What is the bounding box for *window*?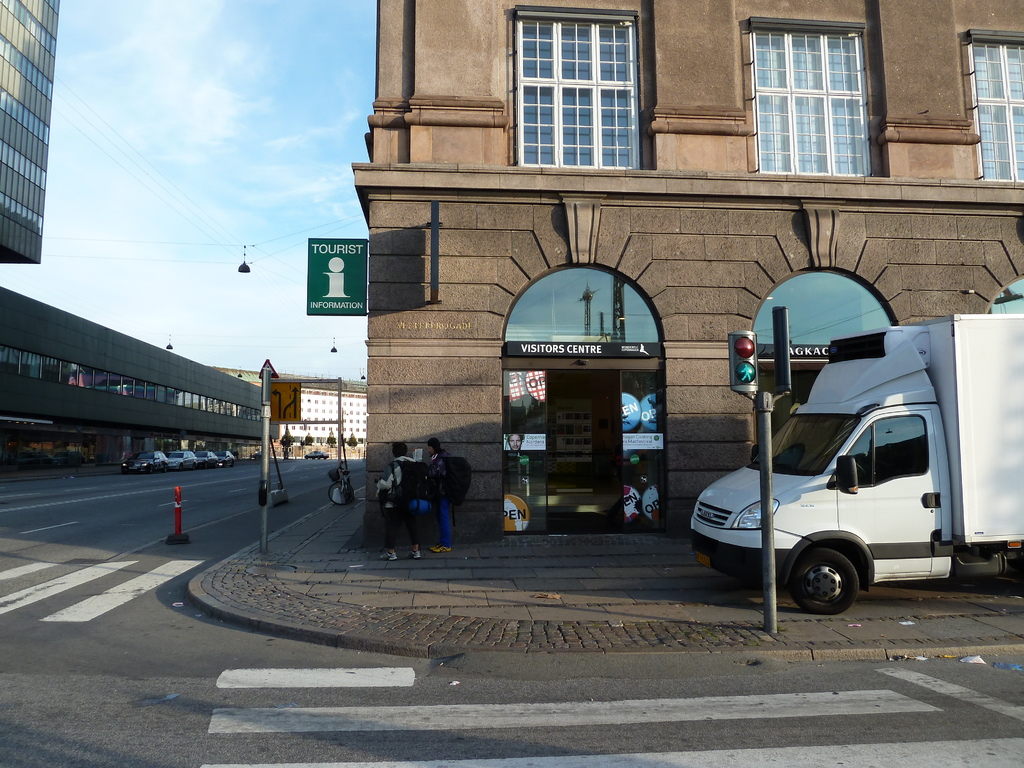
x1=0, y1=0, x2=76, y2=266.
